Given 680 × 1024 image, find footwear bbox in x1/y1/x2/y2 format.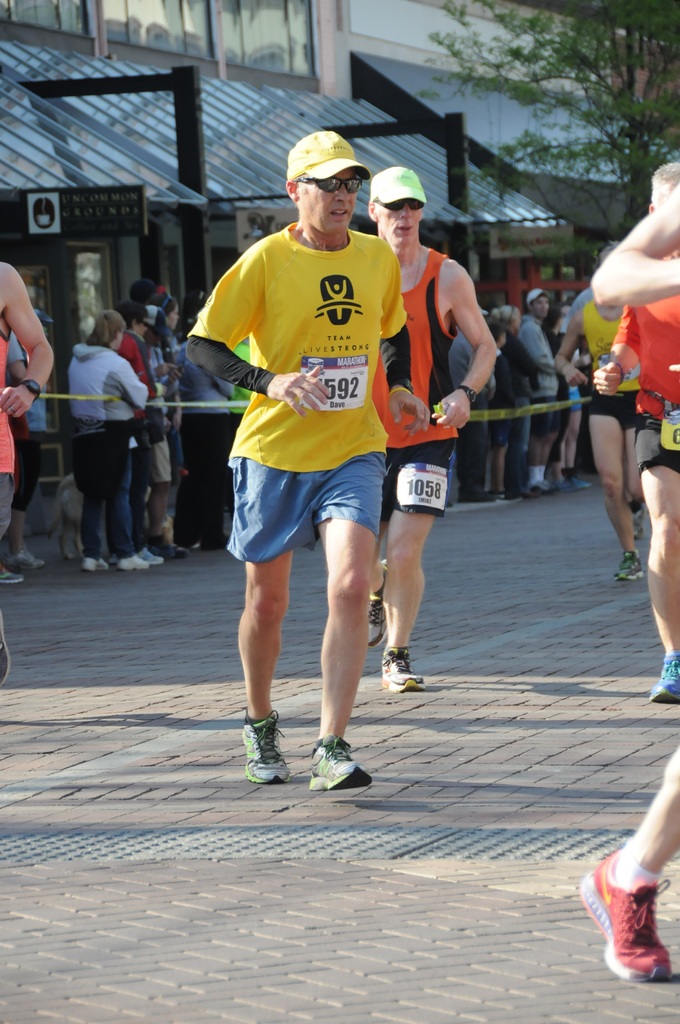
308/735/364/798.
